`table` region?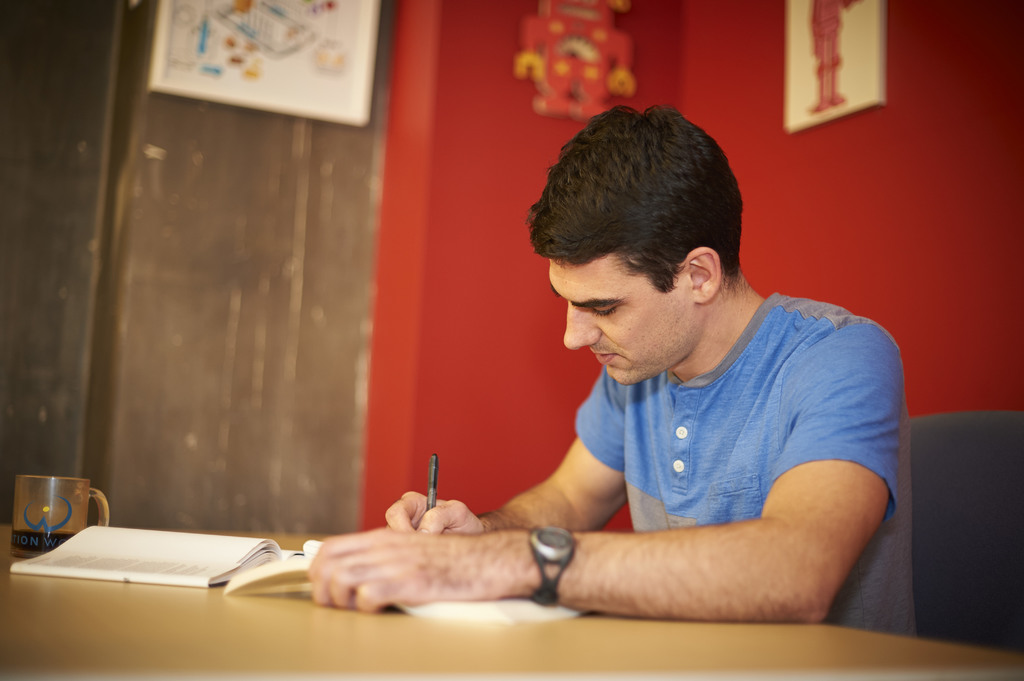
(0, 527, 1023, 680)
